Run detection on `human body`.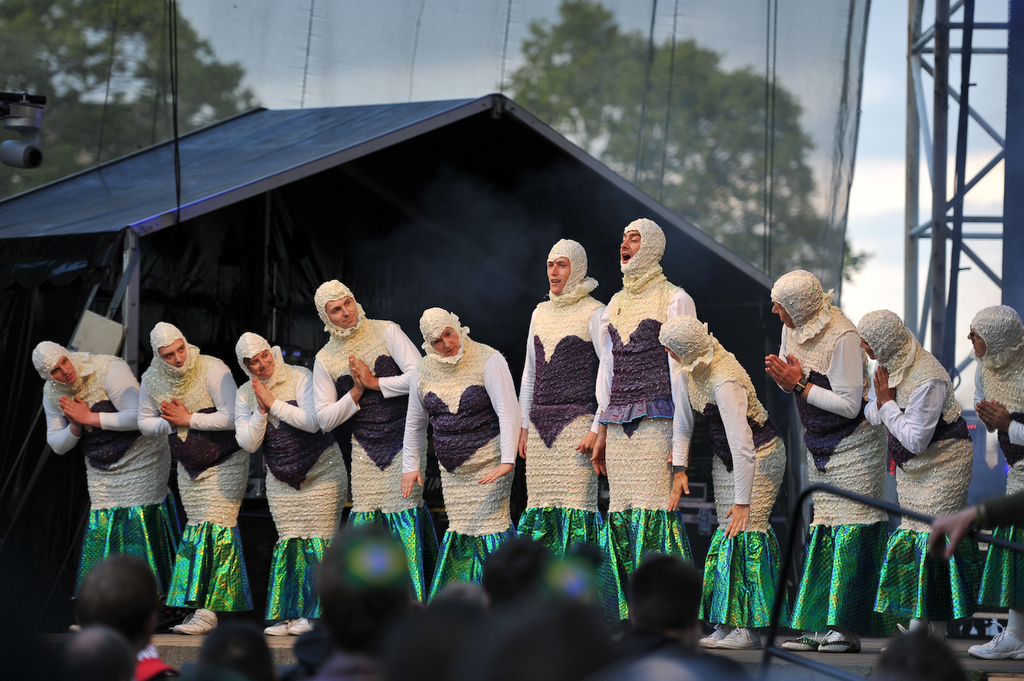
Result: Rect(131, 351, 253, 636).
